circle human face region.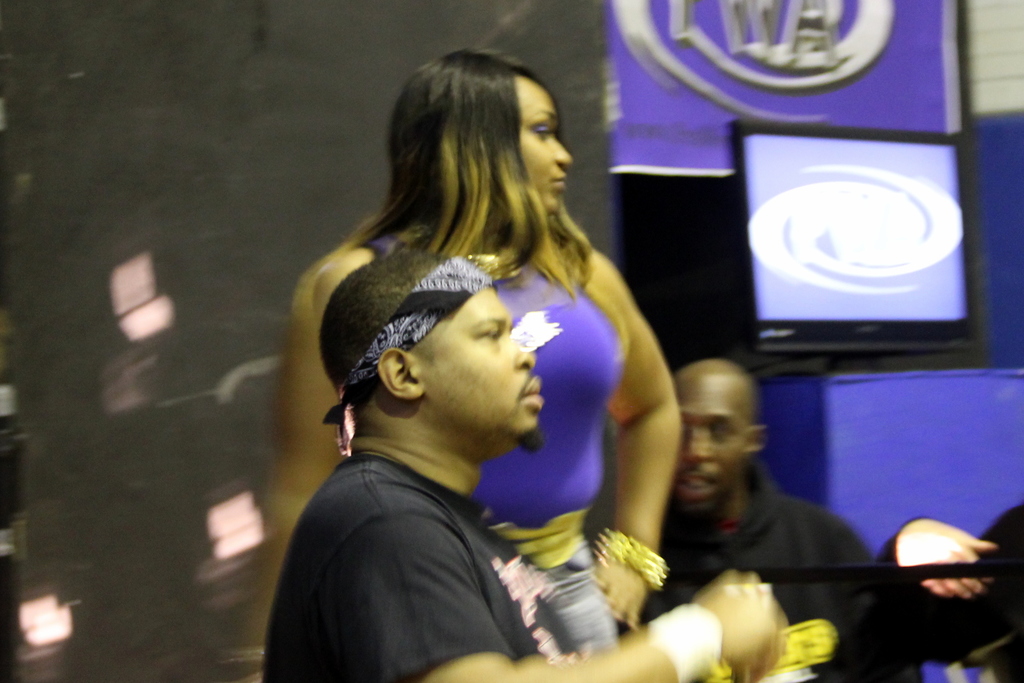
Region: [left=417, top=278, right=545, bottom=438].
